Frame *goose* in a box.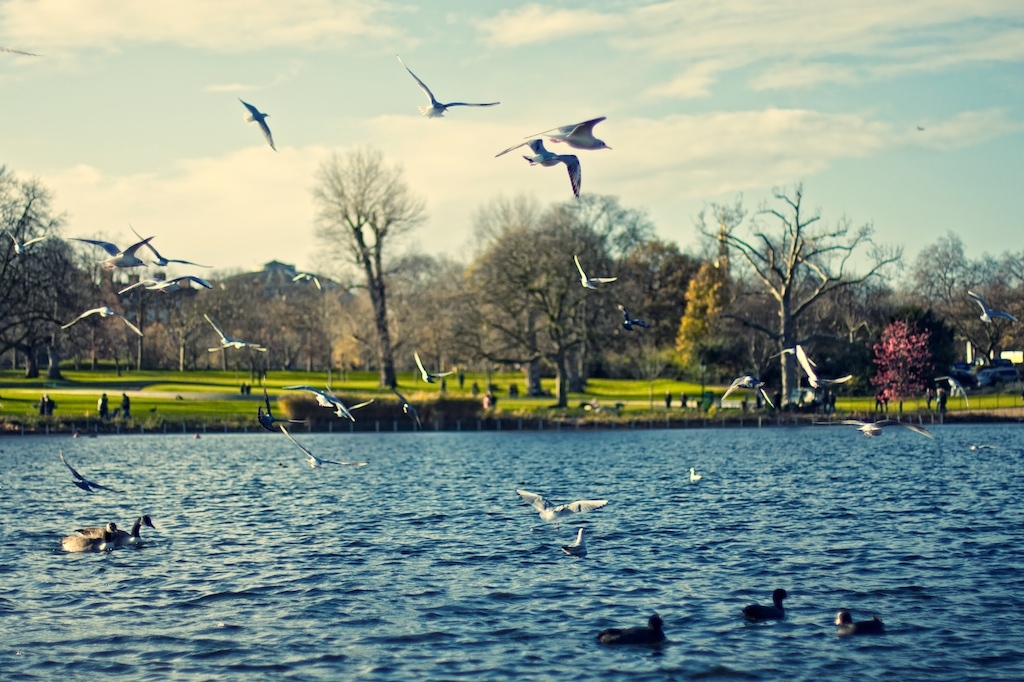
[x1=969, y1=295, x2=1014, y2=327].
